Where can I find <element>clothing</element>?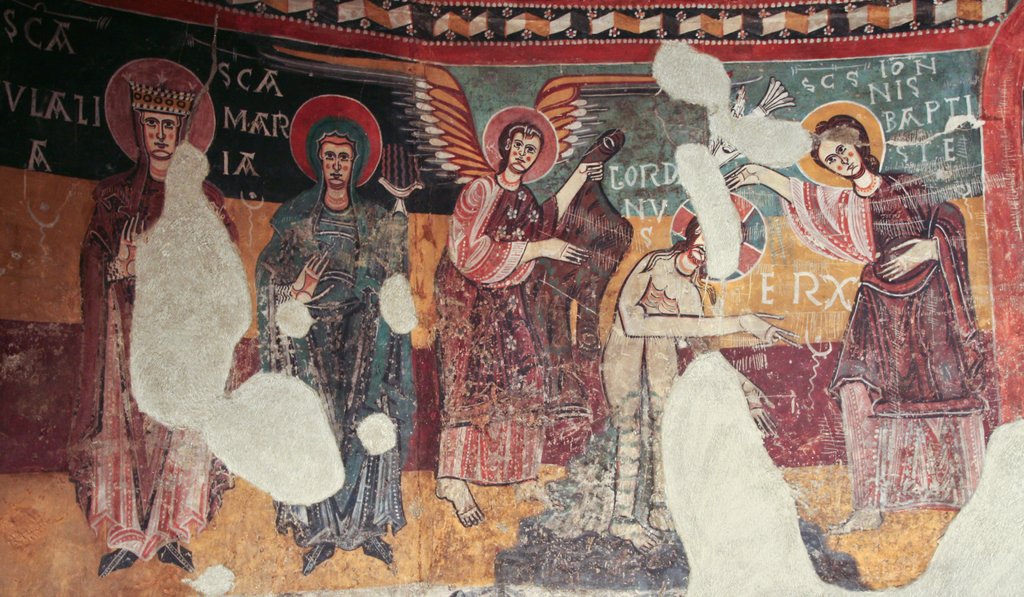
You can find it at Rect(531, 129, 630, 469).
